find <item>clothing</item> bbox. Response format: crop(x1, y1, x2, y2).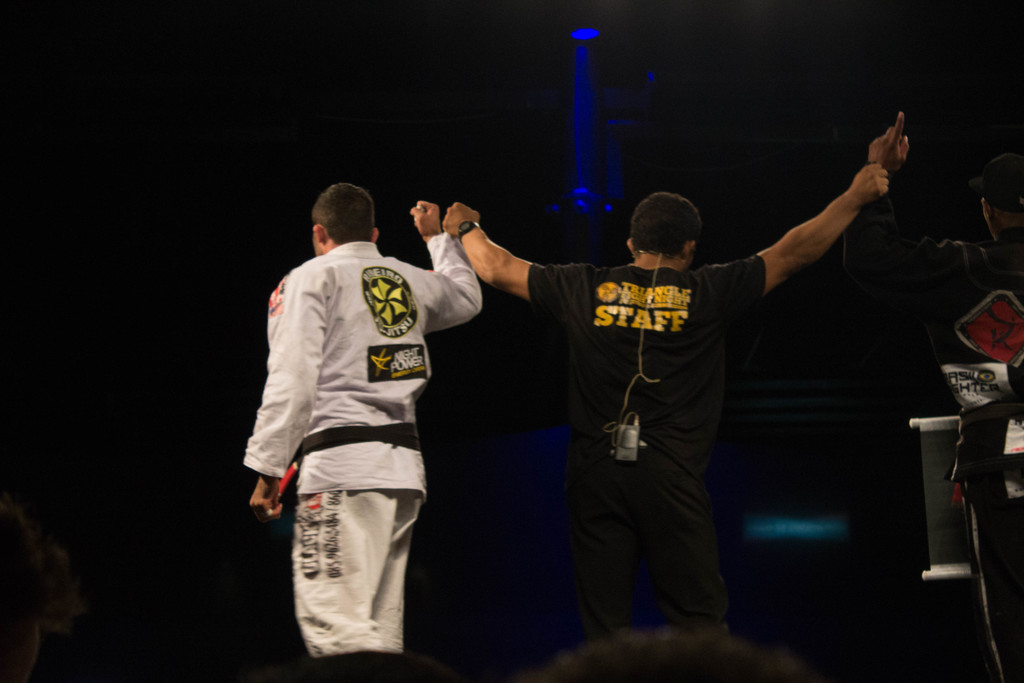
crop(526, 256, 764, 632).
